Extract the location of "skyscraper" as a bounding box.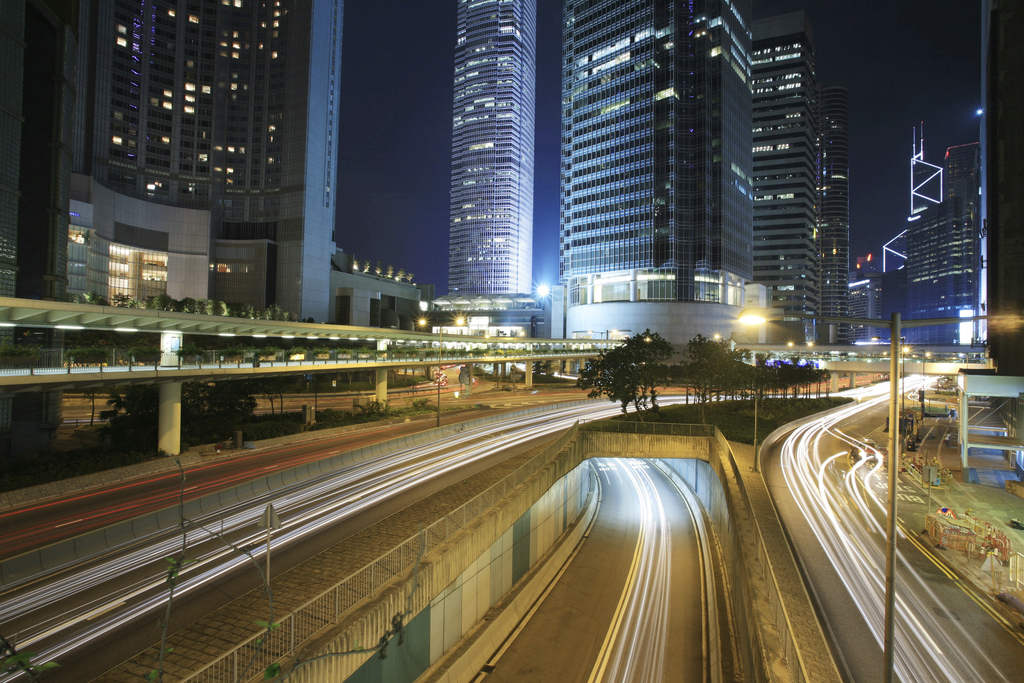
(442, 10, 552, 340).
